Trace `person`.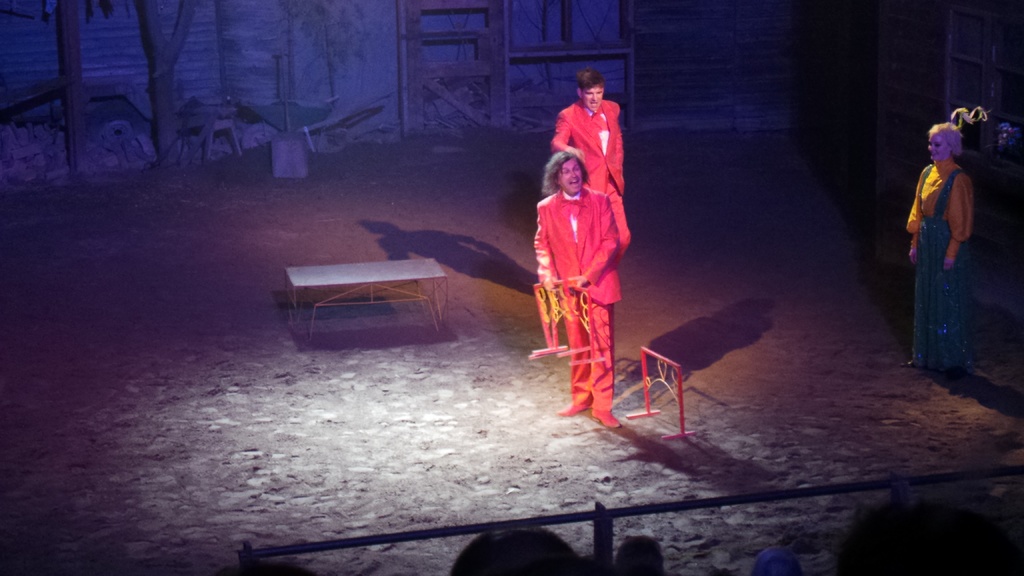
Traced to (535, 150, 627, 435).
